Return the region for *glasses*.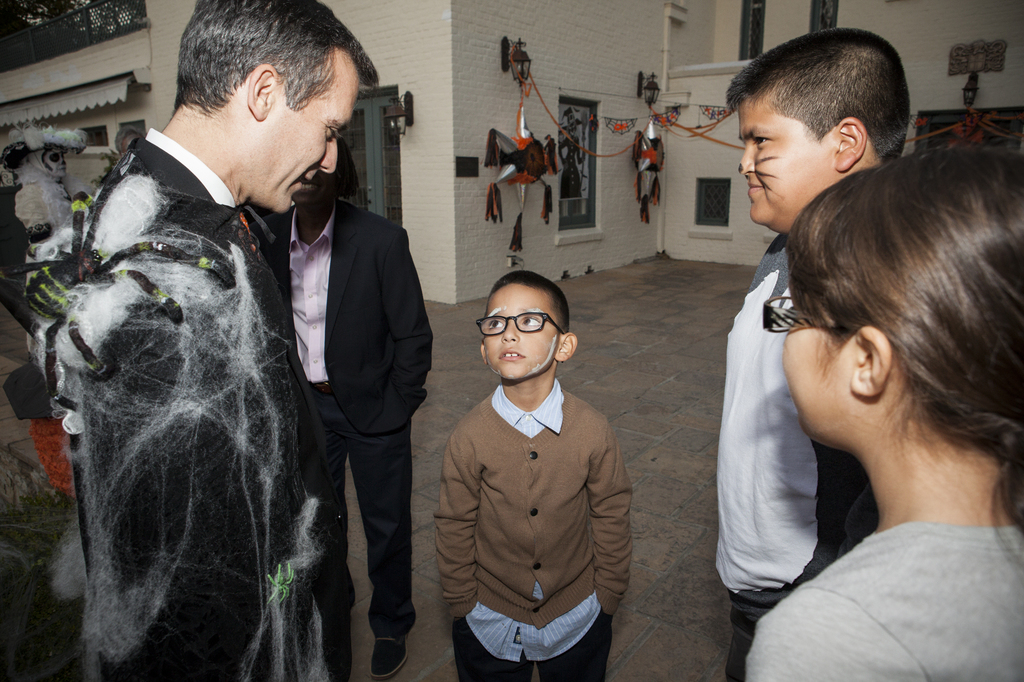
bbox=[756, 291, 821, 337].
